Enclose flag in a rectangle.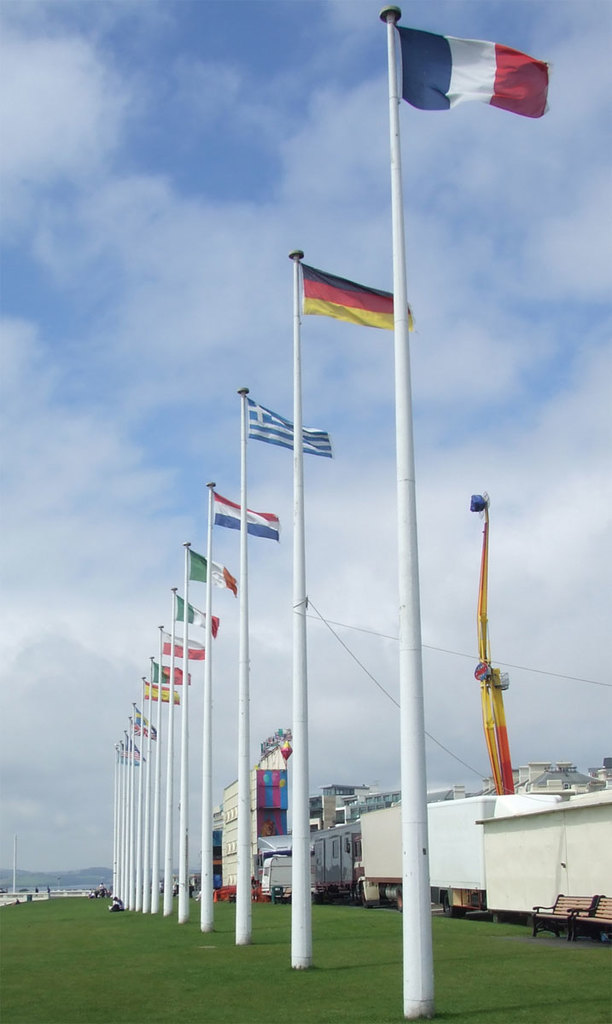
141/678/178/709.
